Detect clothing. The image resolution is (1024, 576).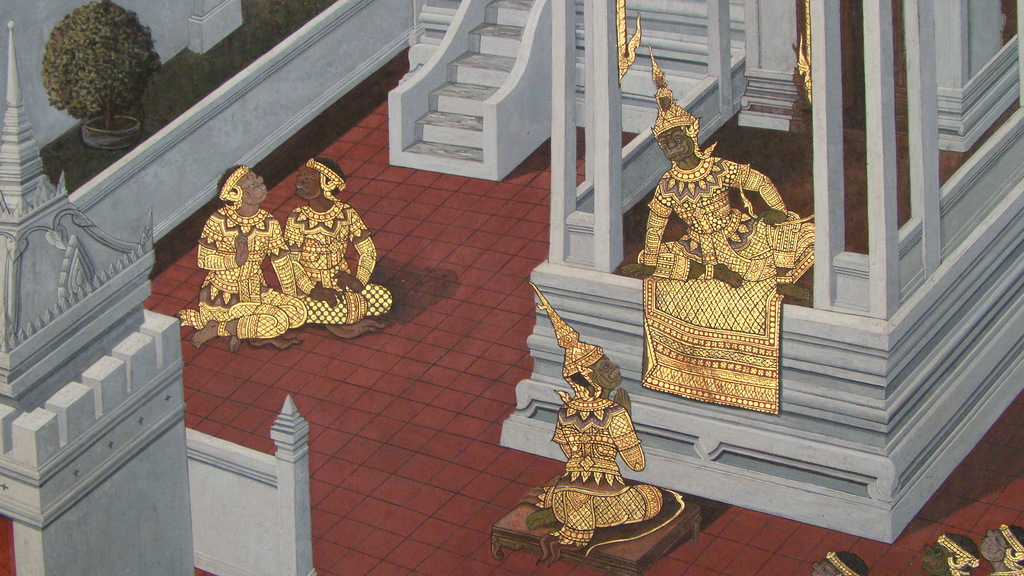
bbox=(524, 401, 663, 550).
